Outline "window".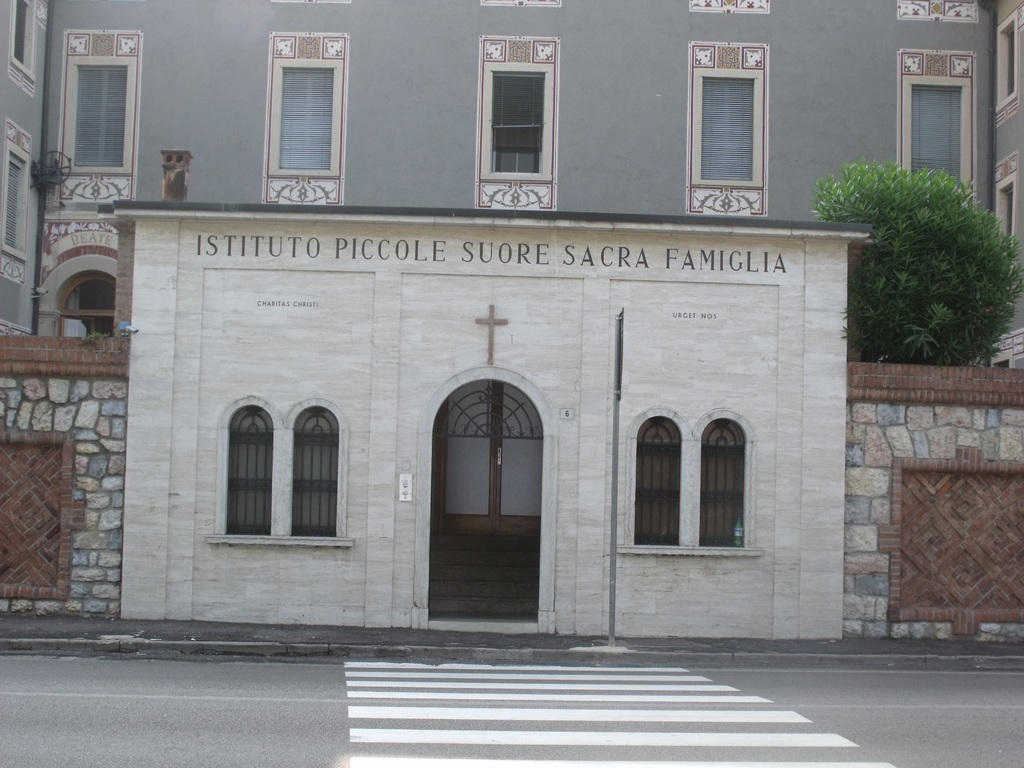
Outline: 997 173 1017 257.
